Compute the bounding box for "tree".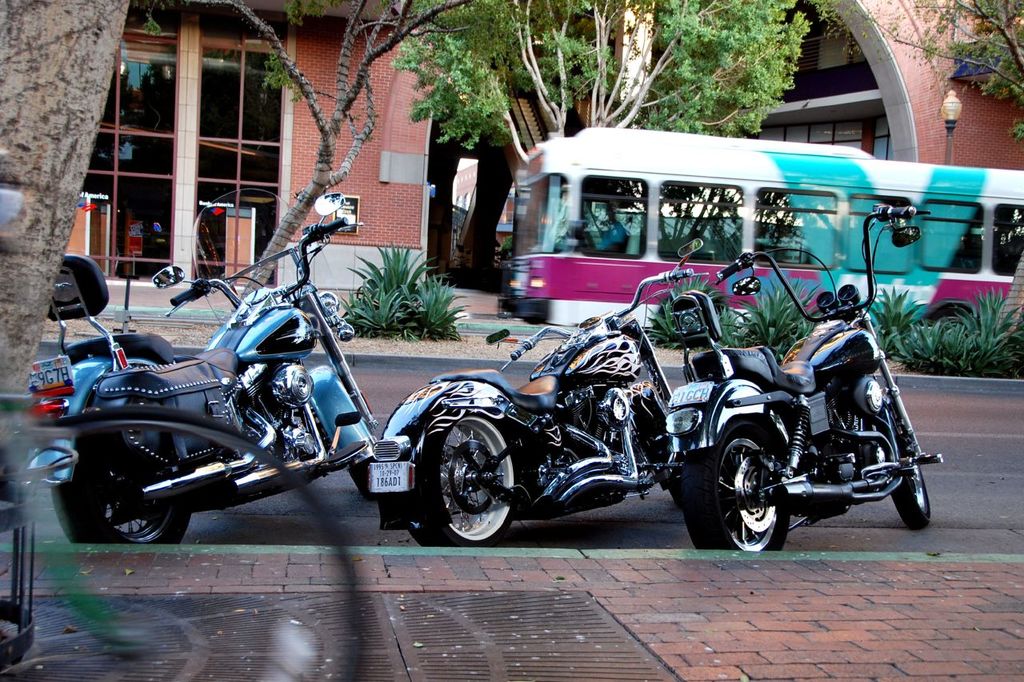
locate(133, 0, 475, 320).
